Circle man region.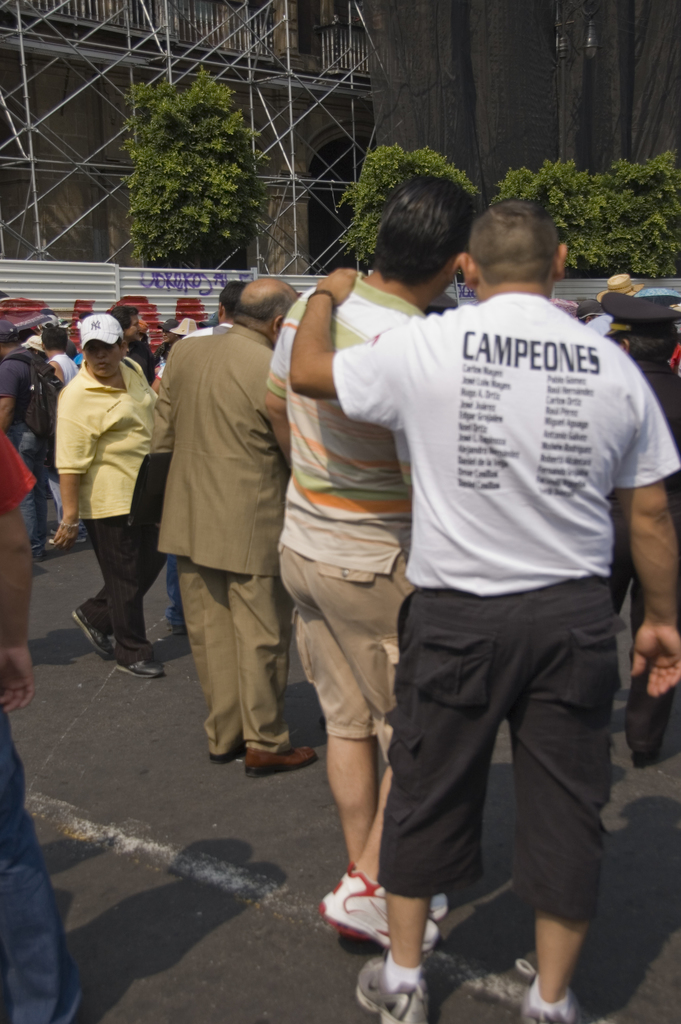
Region: [48,316,174,678].
